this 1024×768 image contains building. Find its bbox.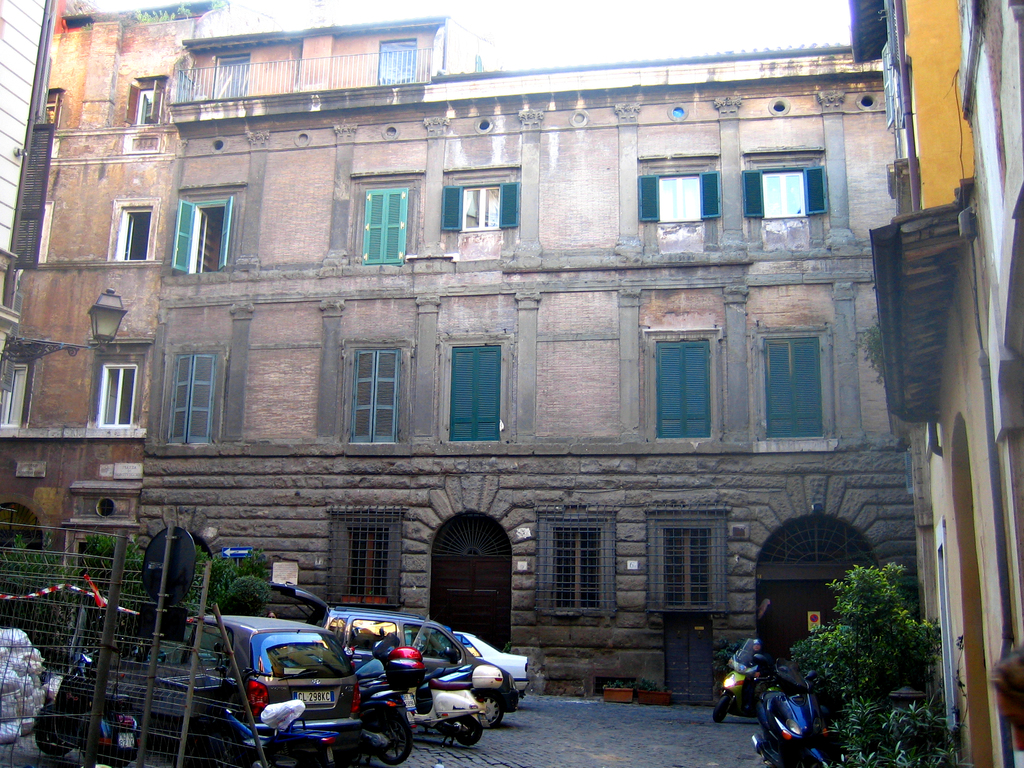
[x1=0, y1=11, x2=278, y2=555].
